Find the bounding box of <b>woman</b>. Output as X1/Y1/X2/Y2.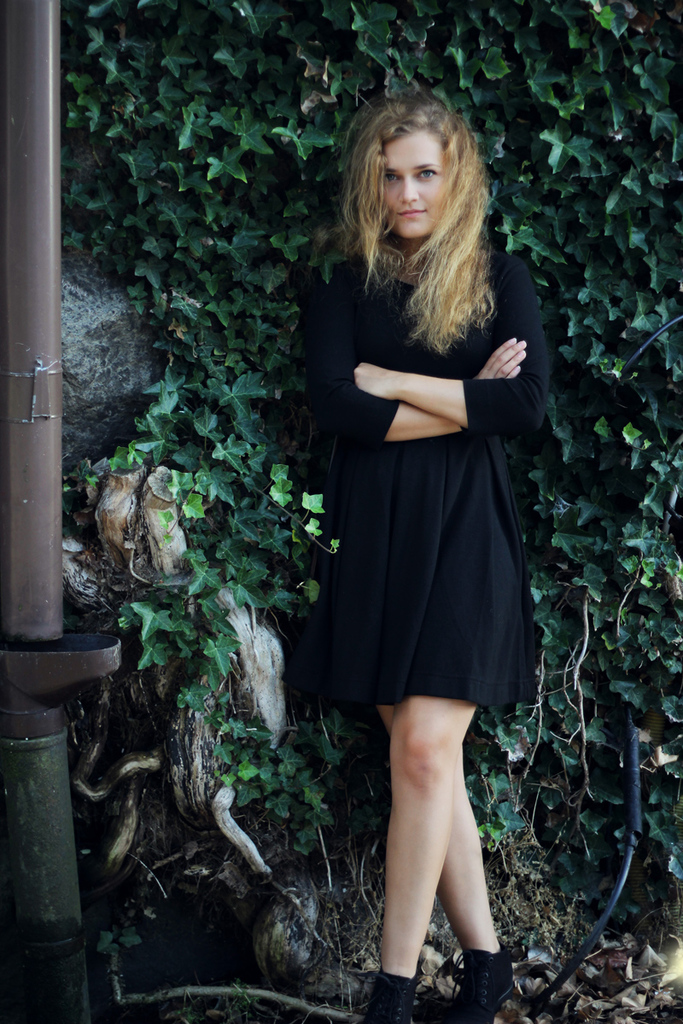
271/129/557/946.
